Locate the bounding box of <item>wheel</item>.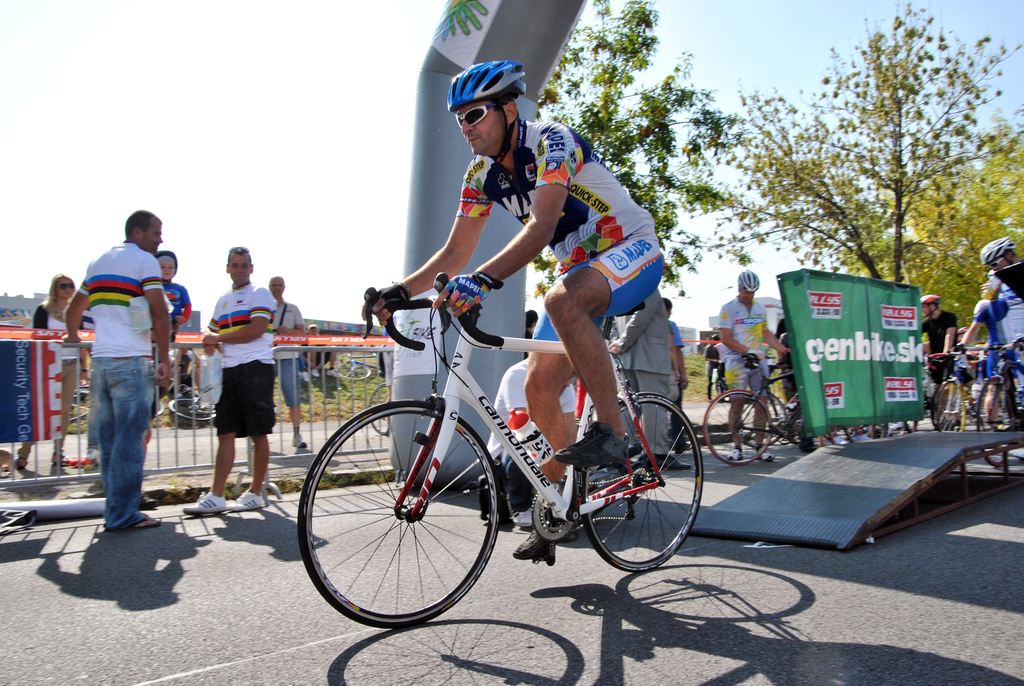
Bounding box: [x1=61, y1=393, x2=94, y2=432].
